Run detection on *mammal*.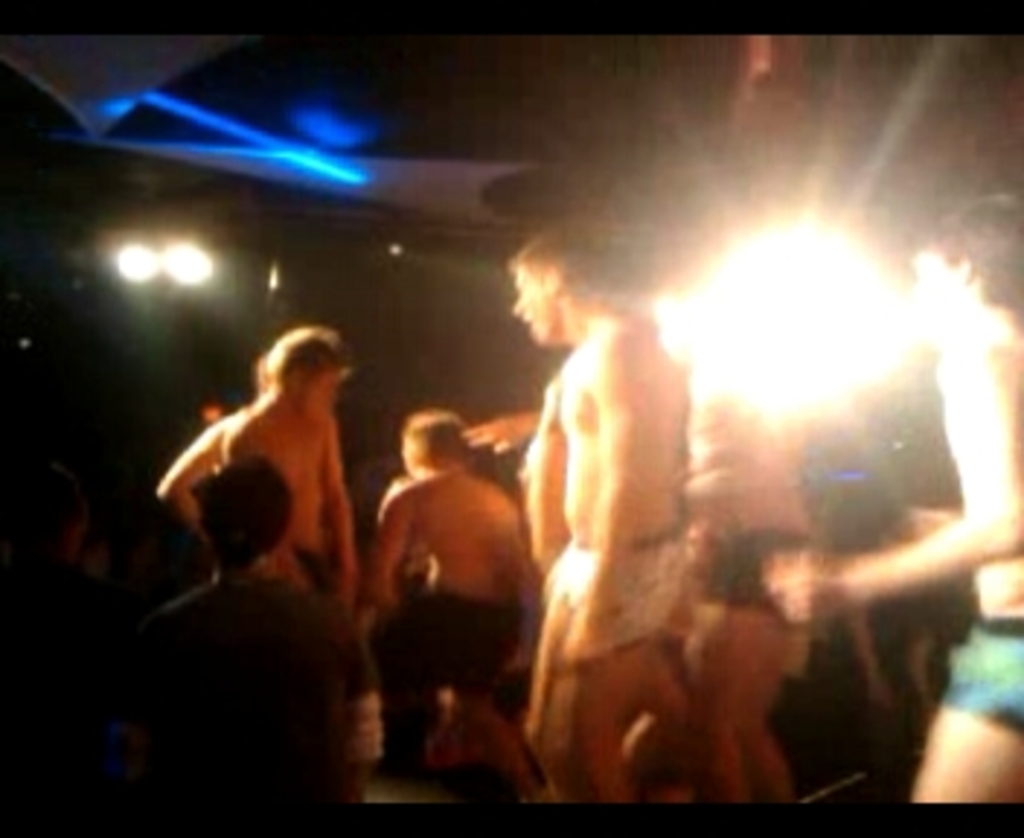
Result: <box>116,454,364,794</box>.
